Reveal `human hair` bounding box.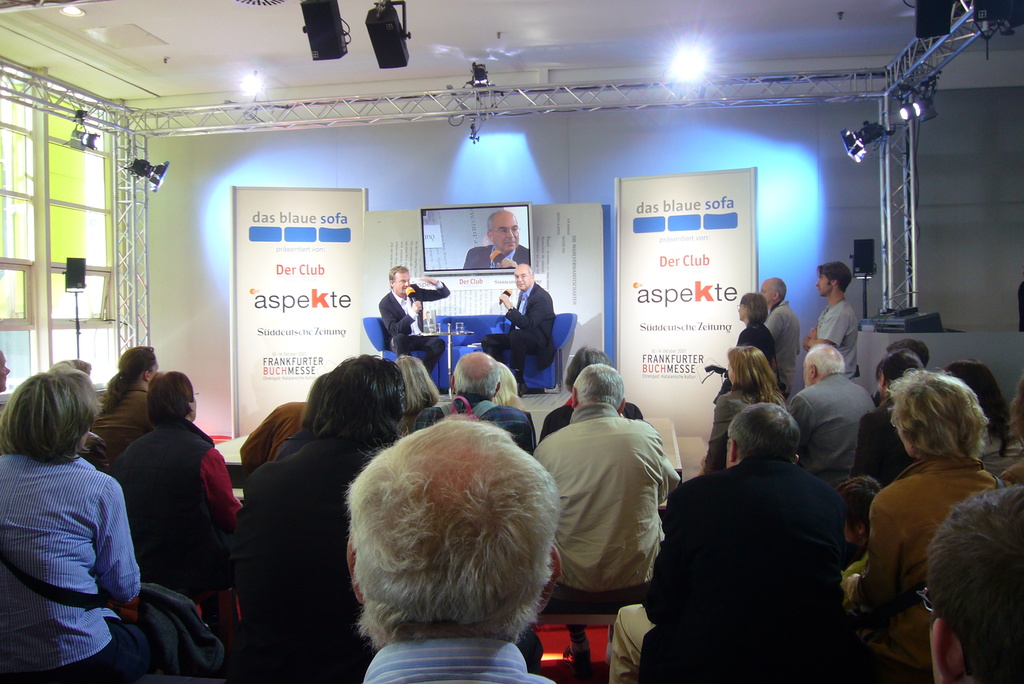
Revealed: box(874, 350, 922, 385).
